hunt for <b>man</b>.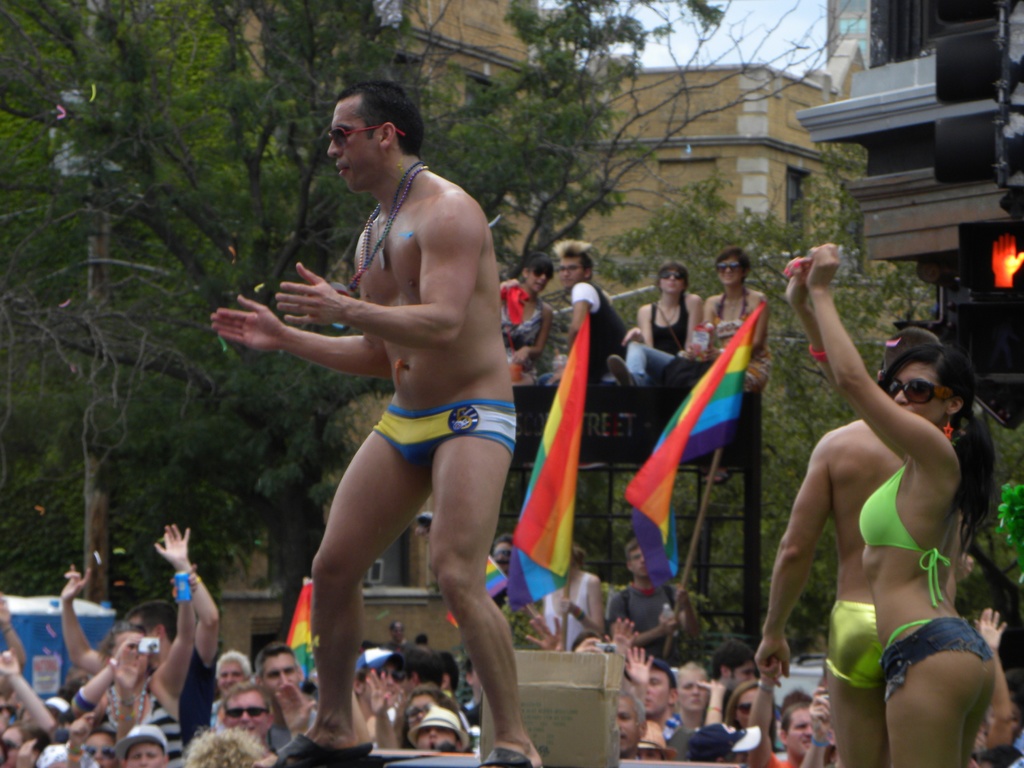
Hunted down at locate(644, 659, 684, 742).
